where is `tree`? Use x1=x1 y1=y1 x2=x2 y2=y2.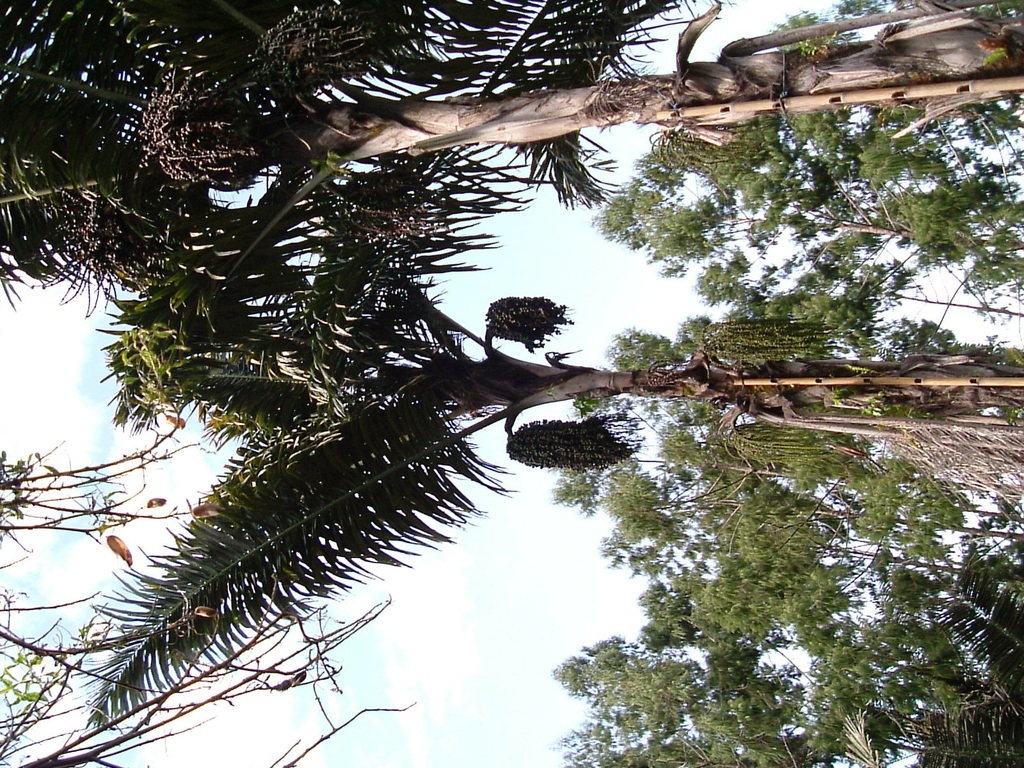
x1=545 y1=634 x2=1023 y2=767.
